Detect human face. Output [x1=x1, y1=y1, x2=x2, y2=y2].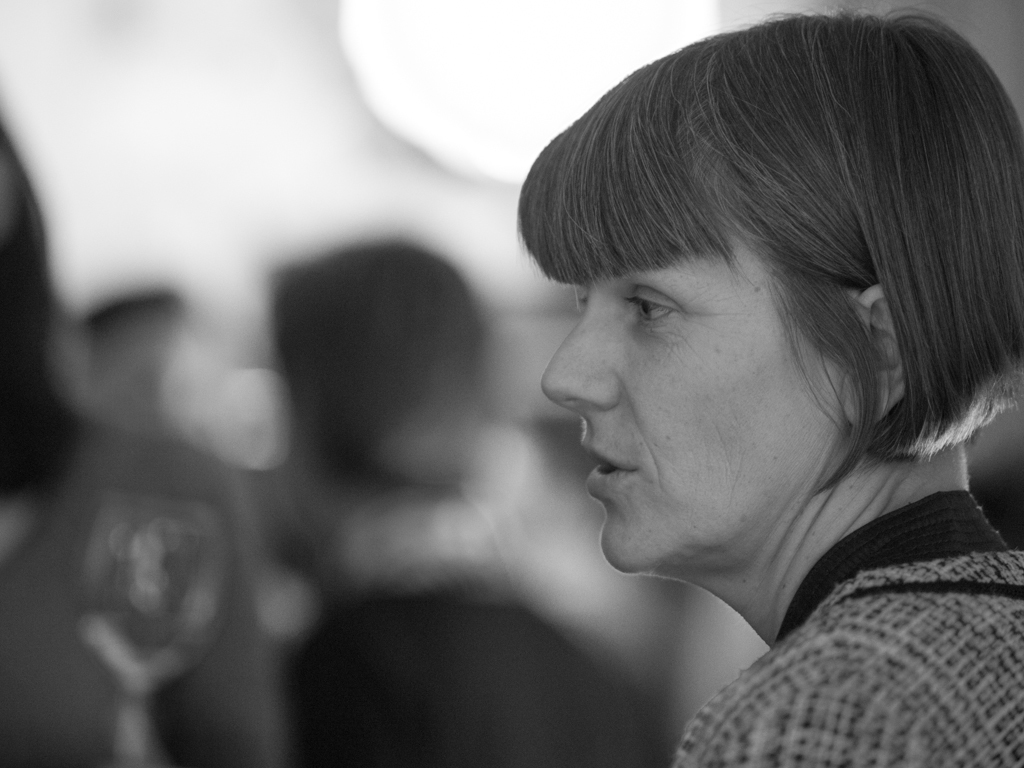
[x1=539, y1=208, x2=850, y2=575].
